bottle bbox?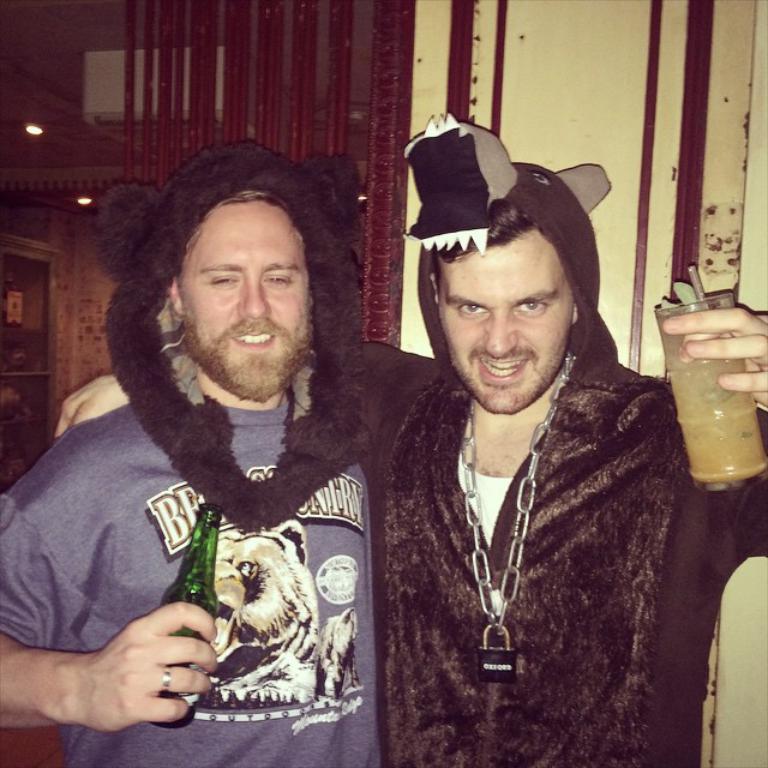
box(668, 287, 767, 488)
